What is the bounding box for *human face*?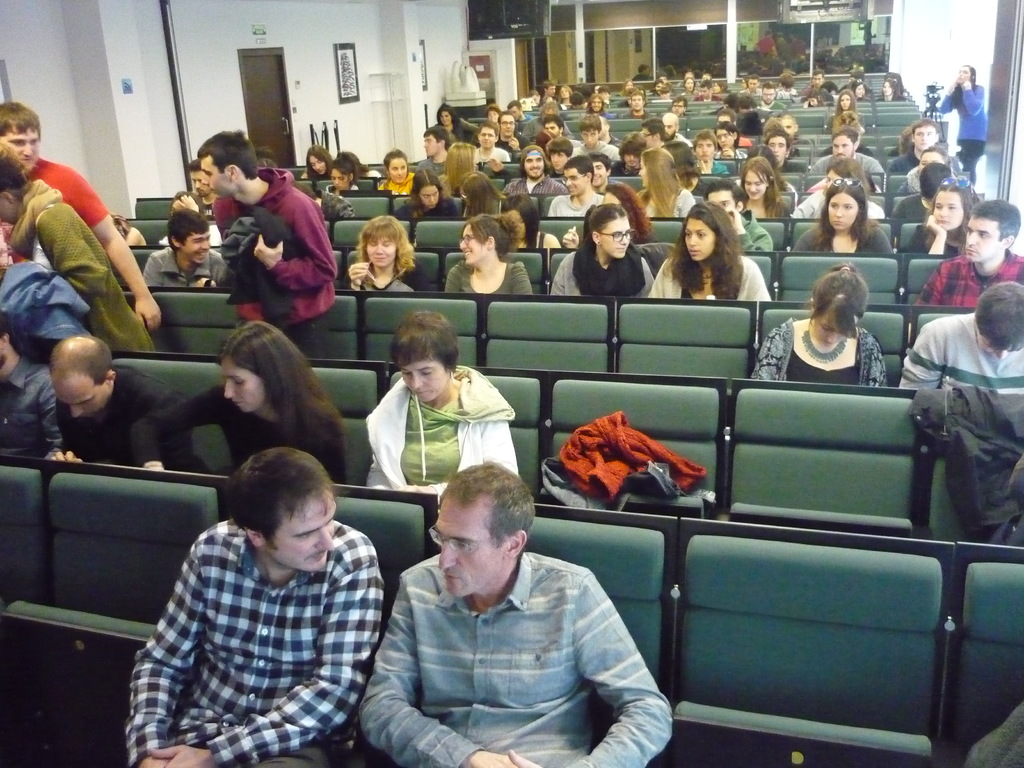
bbox=(643, 129, 656, 146).
